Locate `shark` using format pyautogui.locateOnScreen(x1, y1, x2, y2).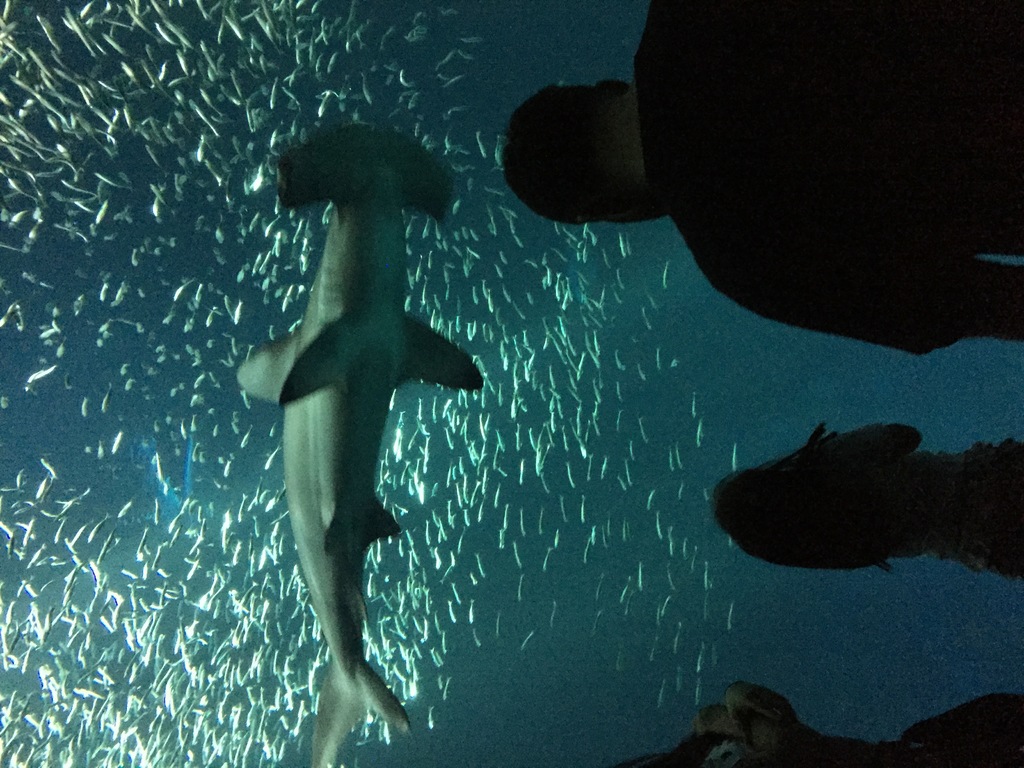
pyautogui.locateOnScreen(232, 124, 479, 767).
